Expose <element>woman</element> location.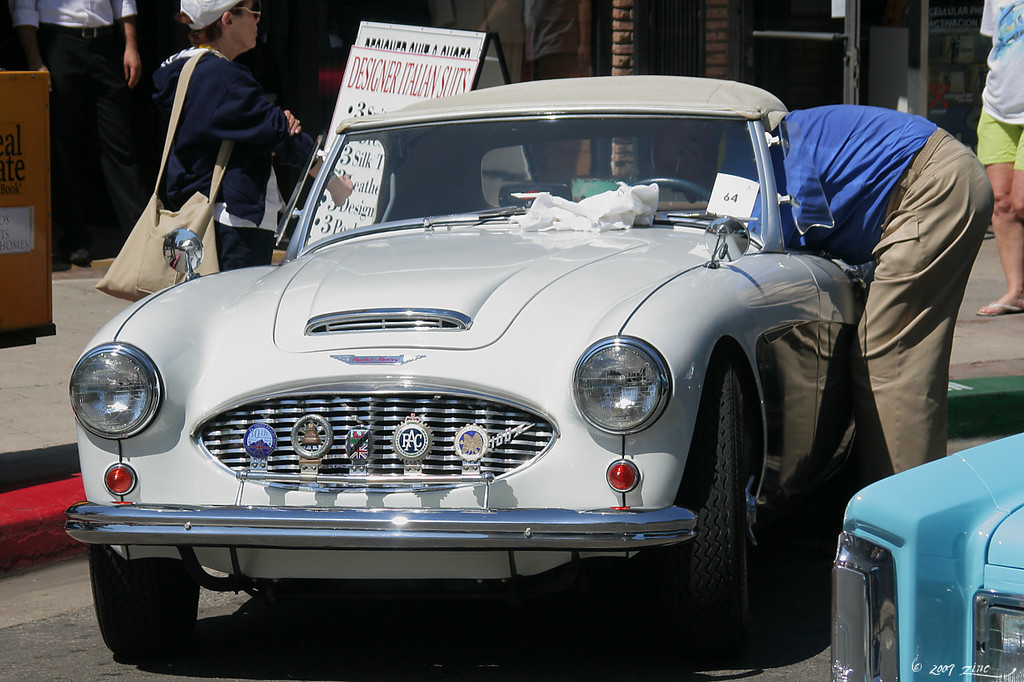
Exposed at (x1=151, y1=0, x2=352, y2=276).
